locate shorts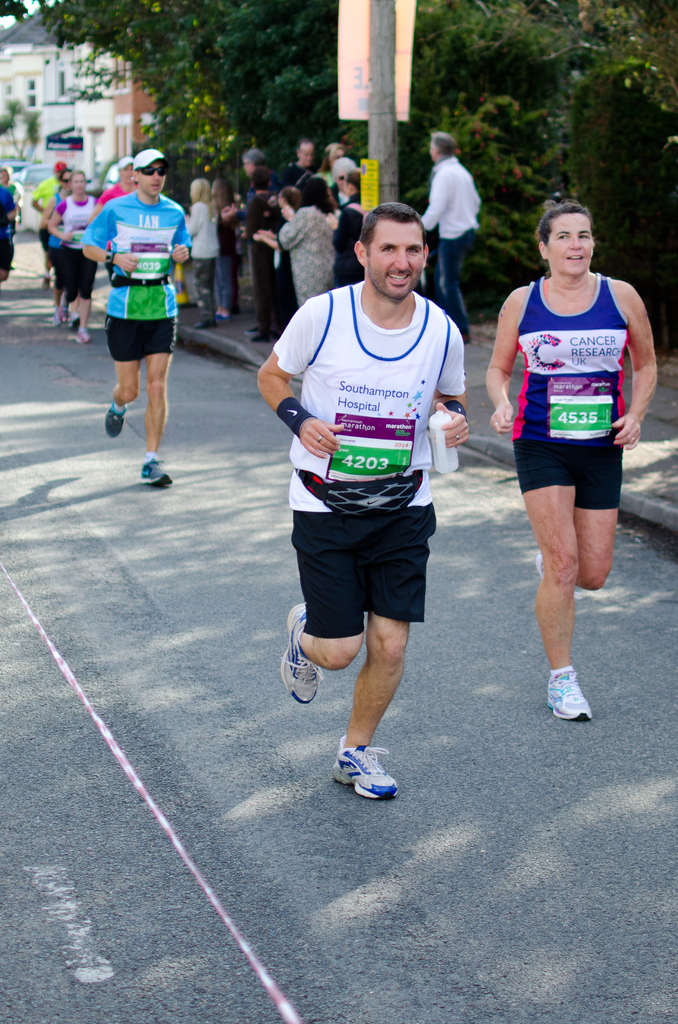
box=[513, 442, 624, 508]
